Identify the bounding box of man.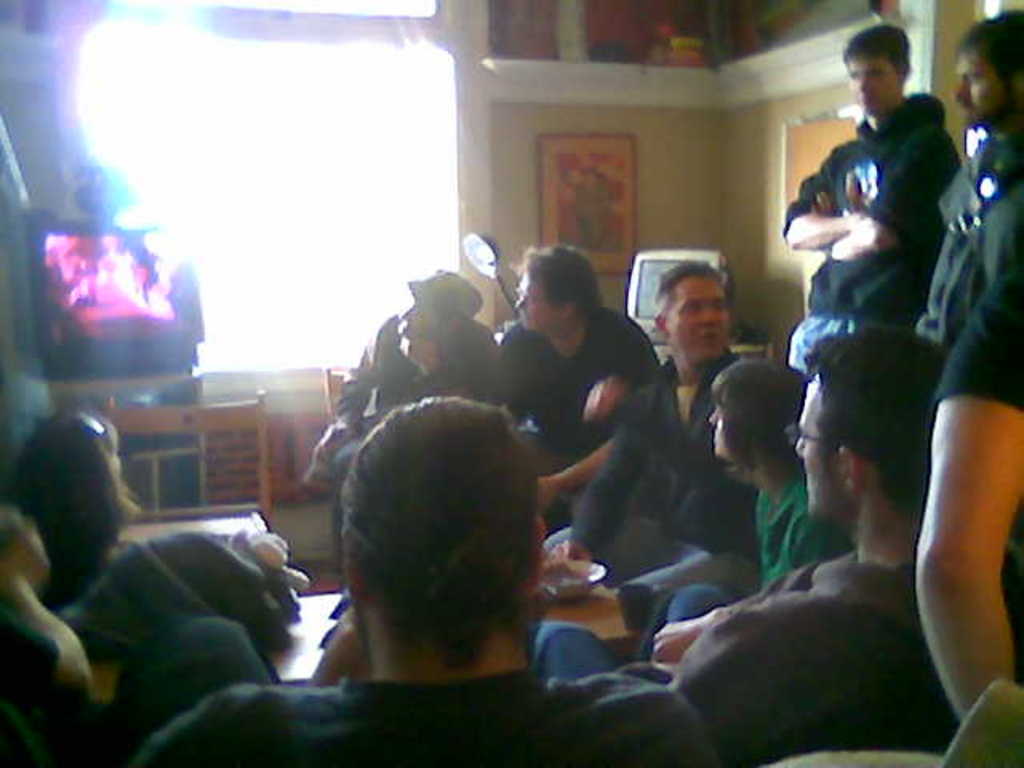
664:322:1022:766.
